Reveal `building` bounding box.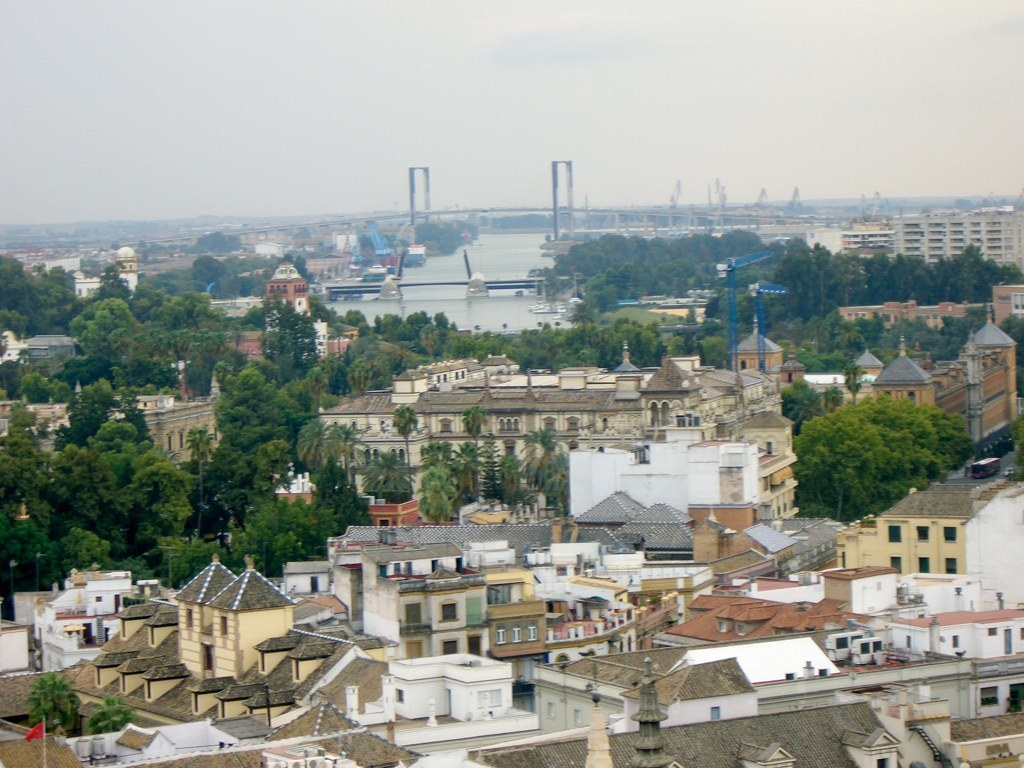
Revealed: {"x1": 1, "y1": 371, "x2": 222, "y2": 520}.
